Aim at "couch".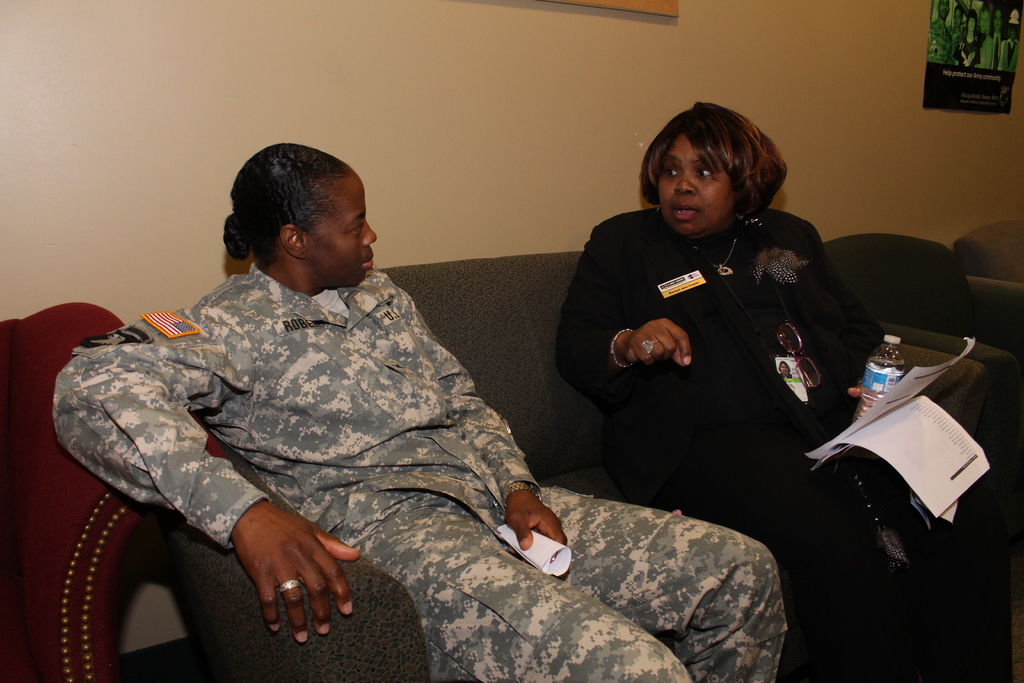
Aimed at {"left": 171, "top": 246, "right": 991, "bottom": 682}.
